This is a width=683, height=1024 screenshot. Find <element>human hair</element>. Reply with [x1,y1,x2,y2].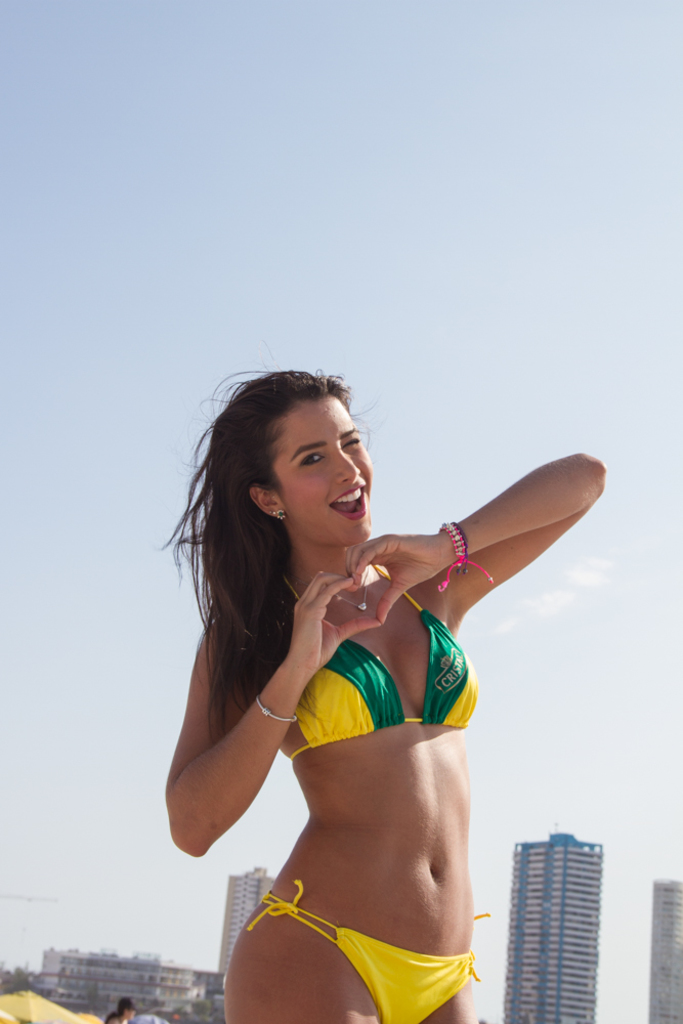
[102,989,136,1023].
